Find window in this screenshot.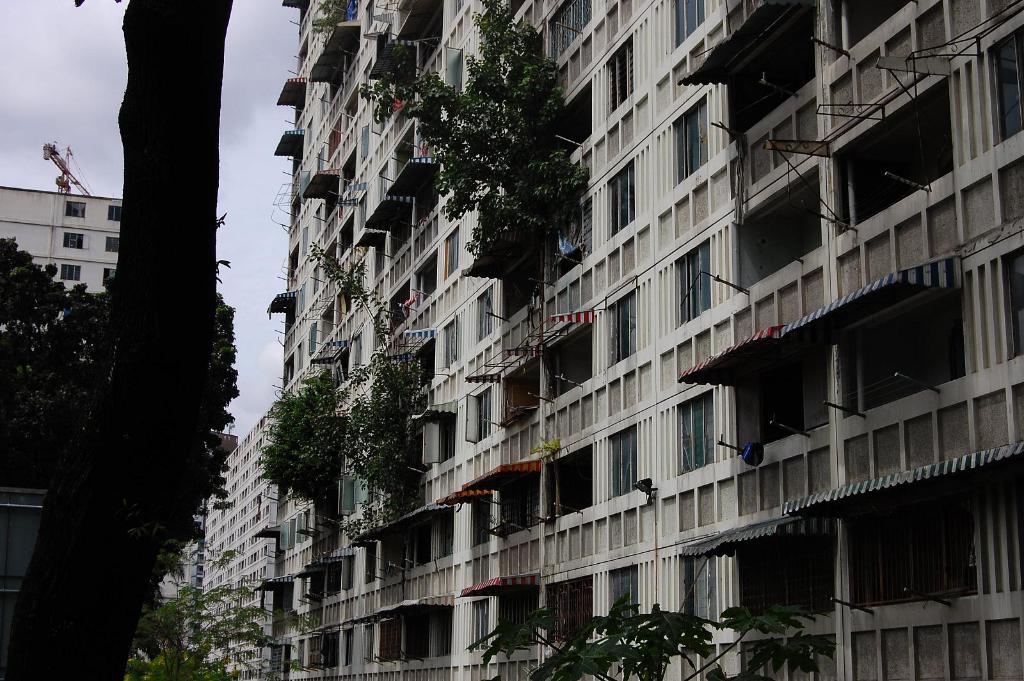
The bounding box for window is 603:27:646:118.
